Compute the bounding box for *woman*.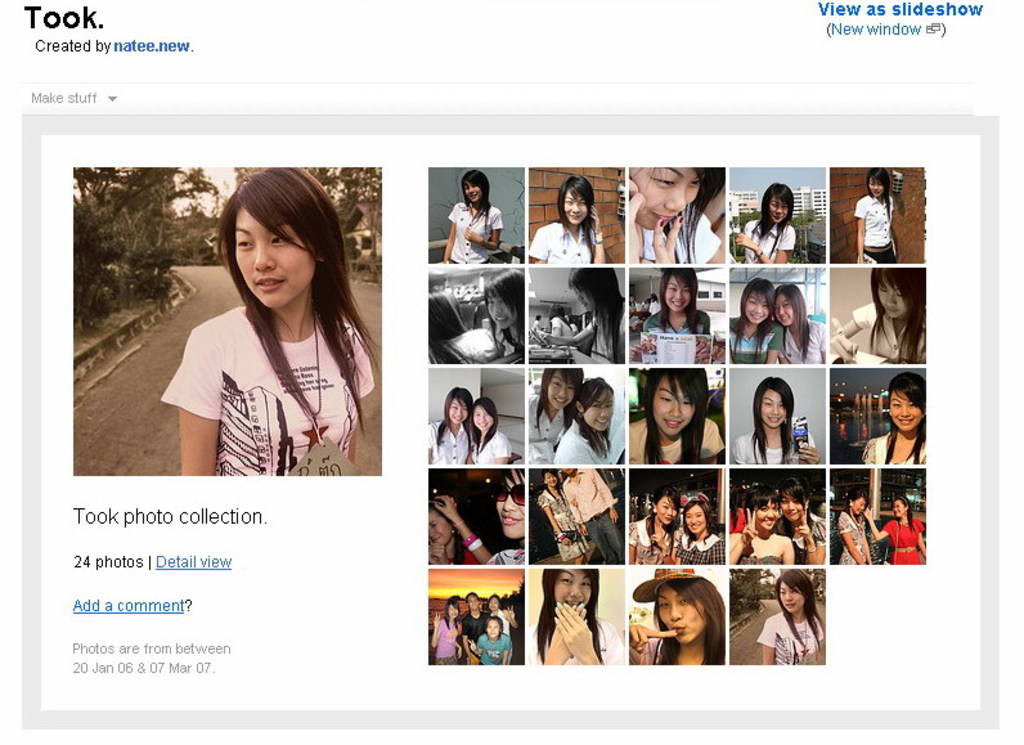
728 483 792 565.
